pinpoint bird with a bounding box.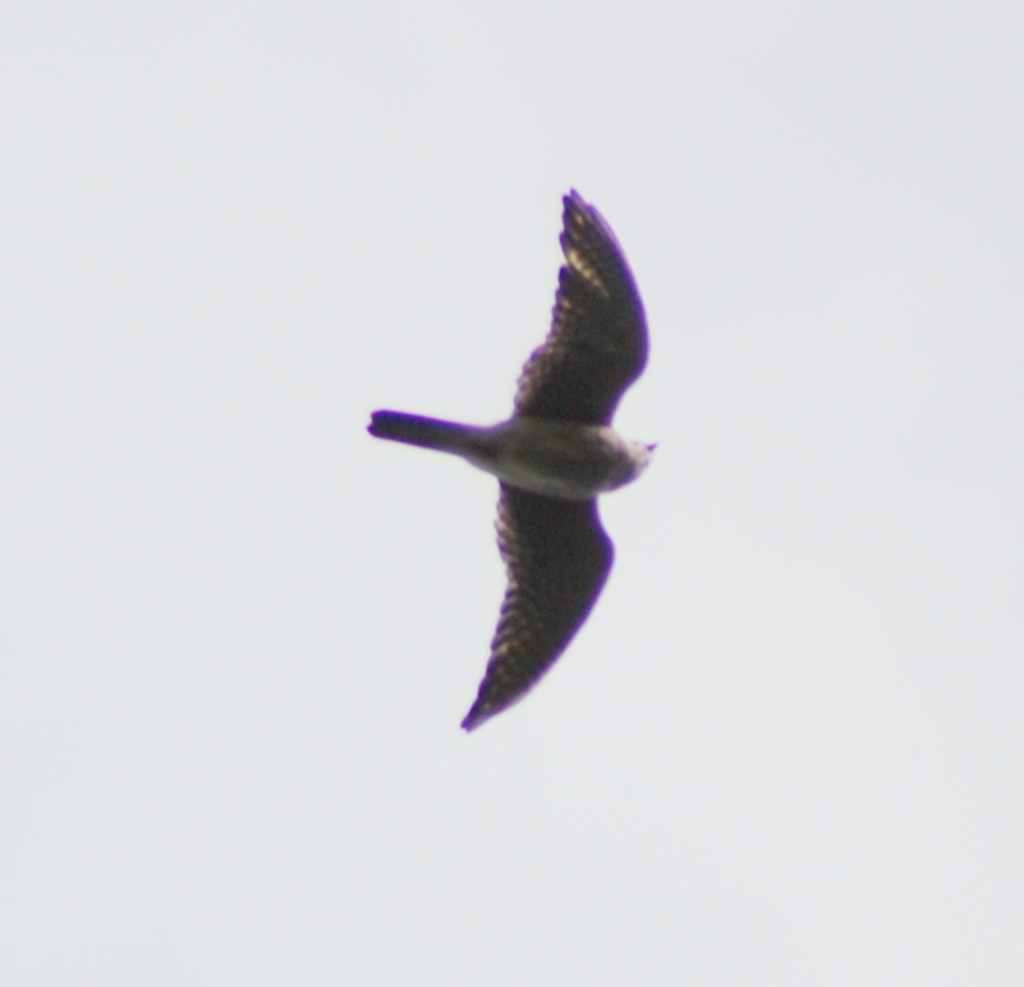
select_region(365, 339, 632, 712).
